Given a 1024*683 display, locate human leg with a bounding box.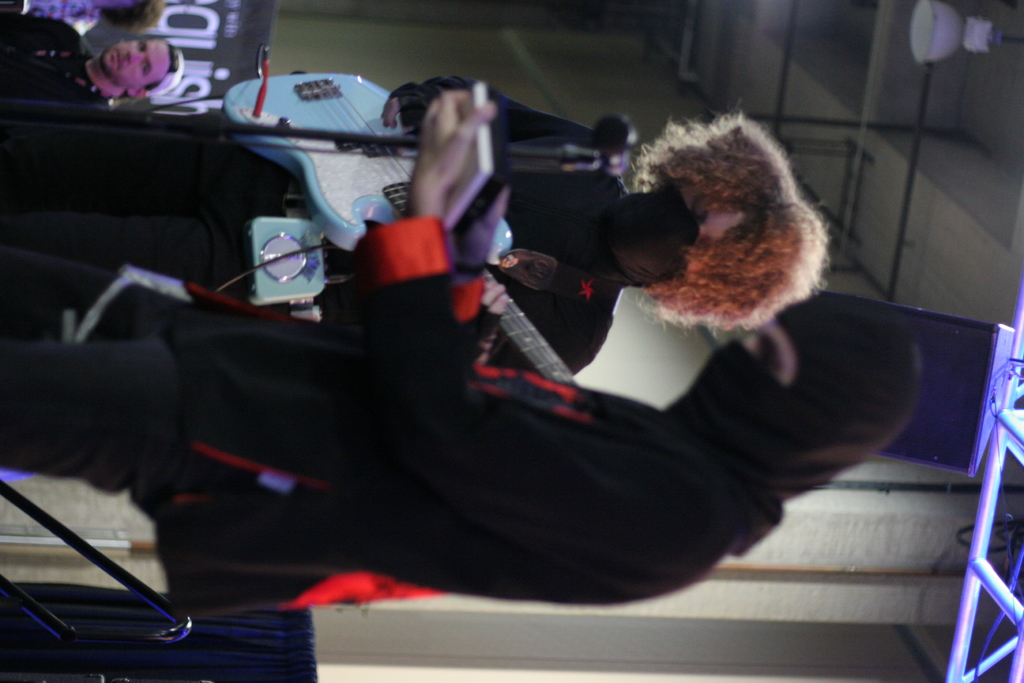
Located: select_region(0, 334, 305, 519).
